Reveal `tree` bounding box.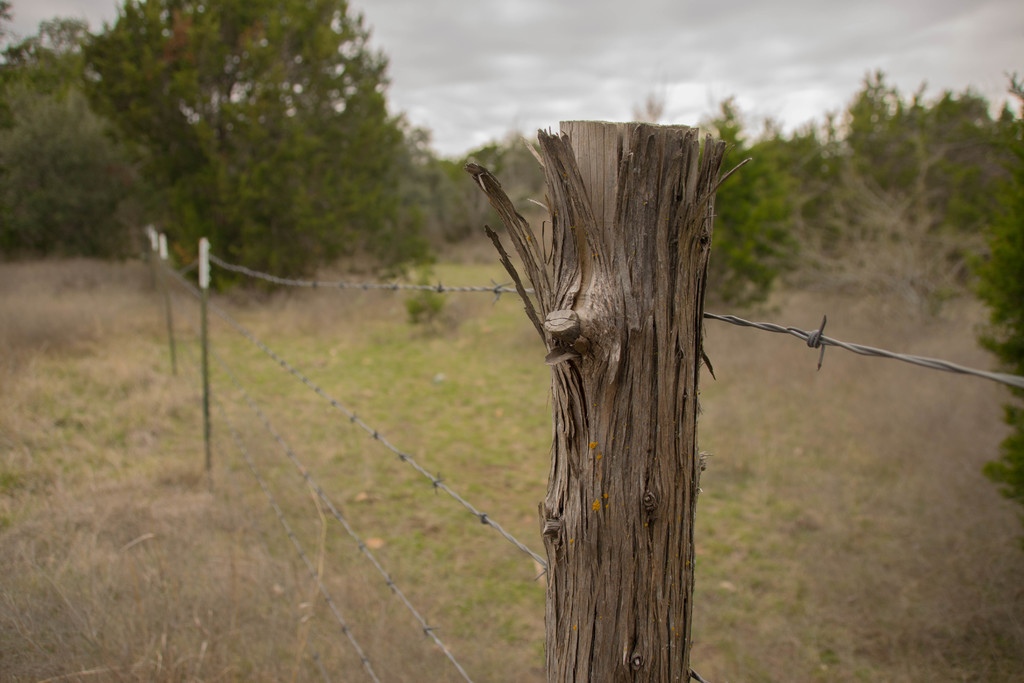
Revealed: <bbox>439, 134, 518, 230</bbox>.
